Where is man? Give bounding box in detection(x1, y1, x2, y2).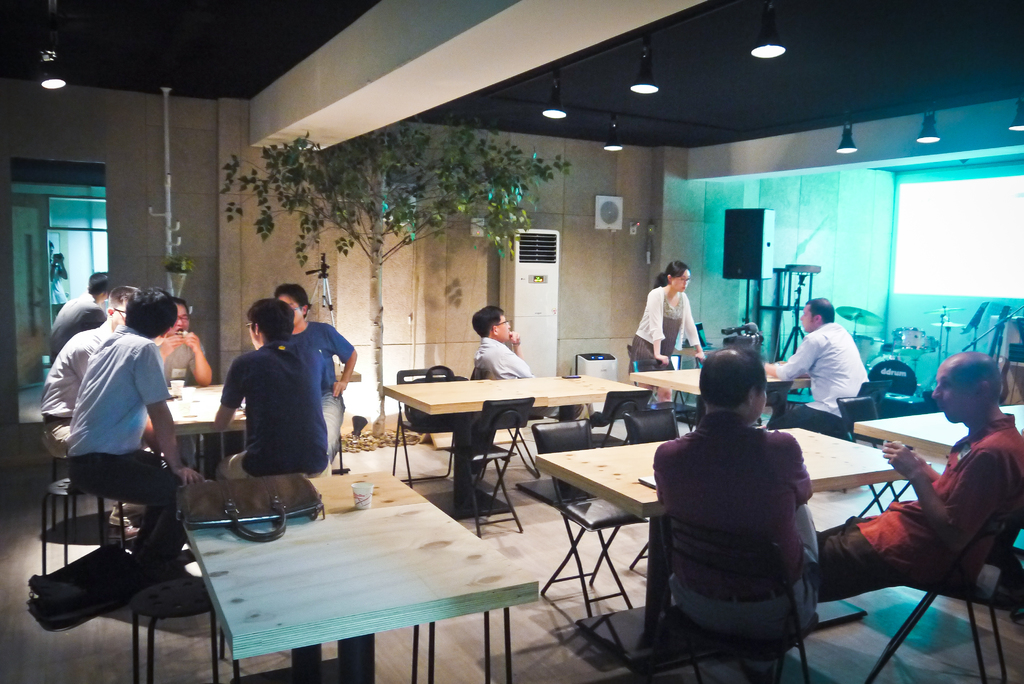
detection(39, 286, 141, 530).
